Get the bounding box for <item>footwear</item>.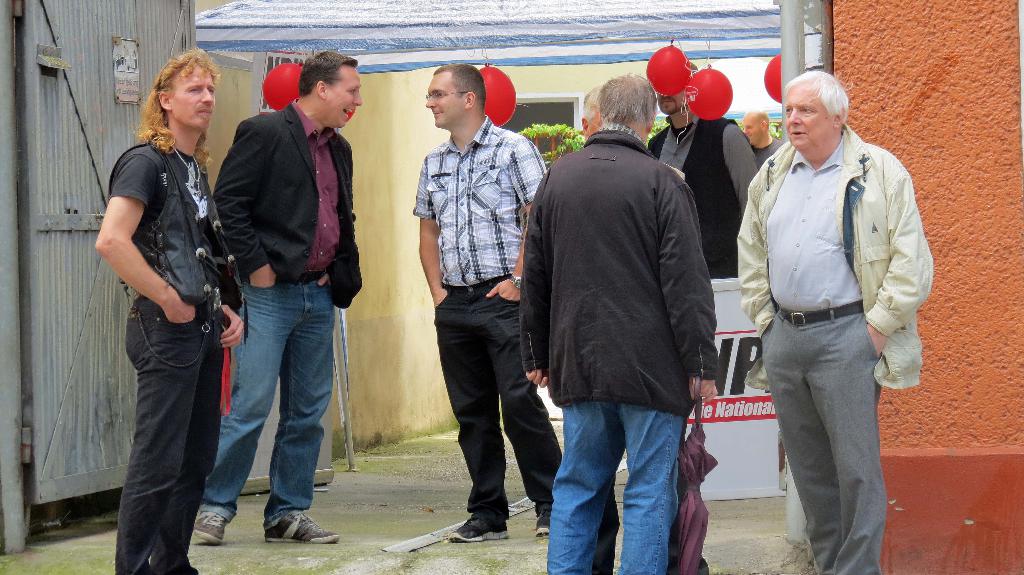
195, 507, 229, 549.
